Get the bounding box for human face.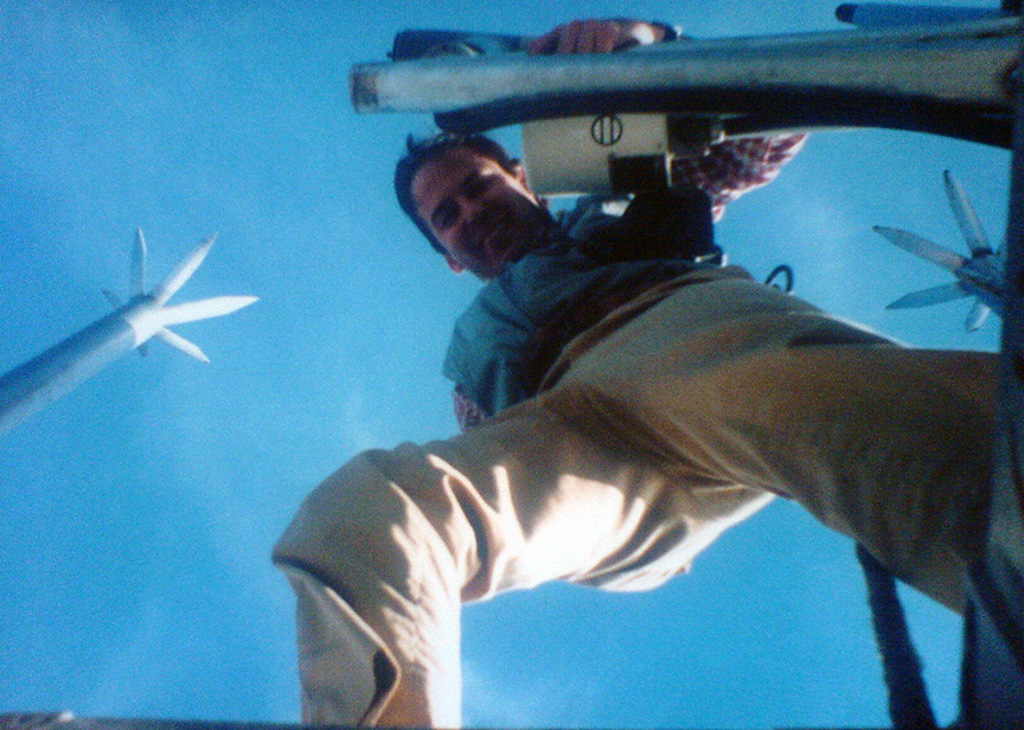
[413, 143, 541, 279].
